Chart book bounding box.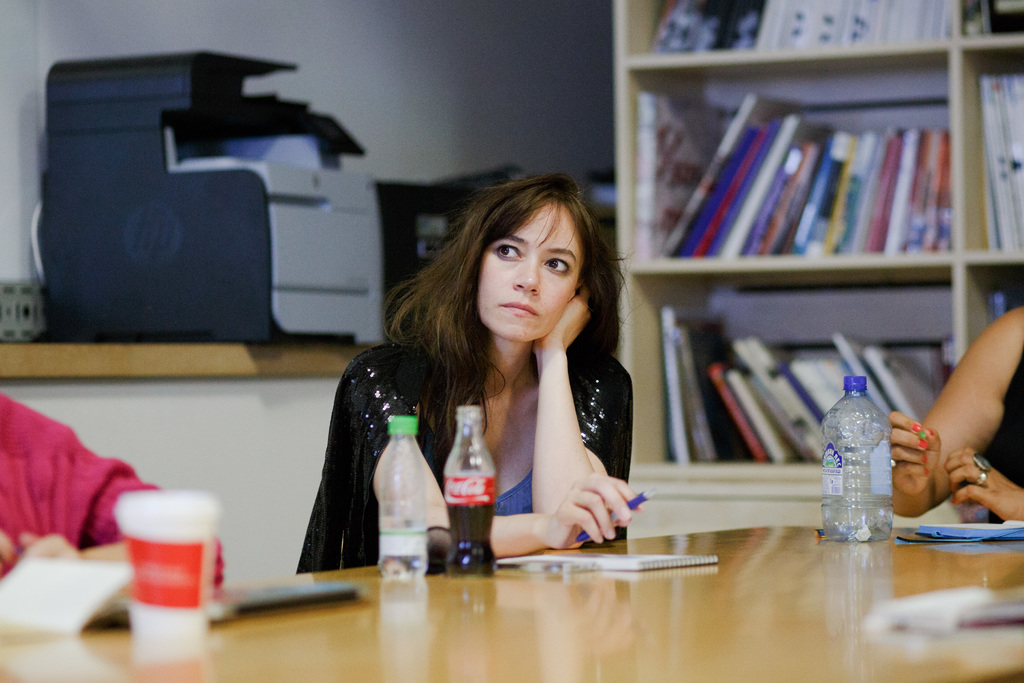
Charted: (x1=0, y1=553, x2=131, y2=643).
